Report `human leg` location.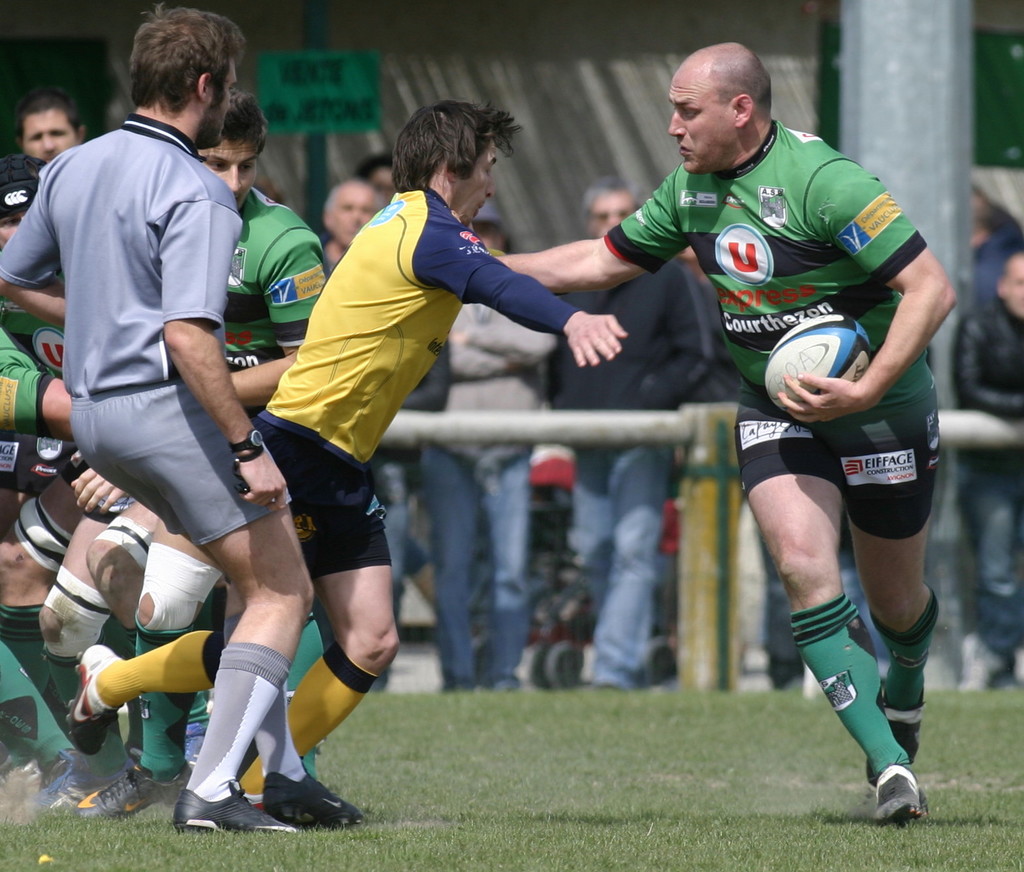
Report: 969,434,1022,665.
